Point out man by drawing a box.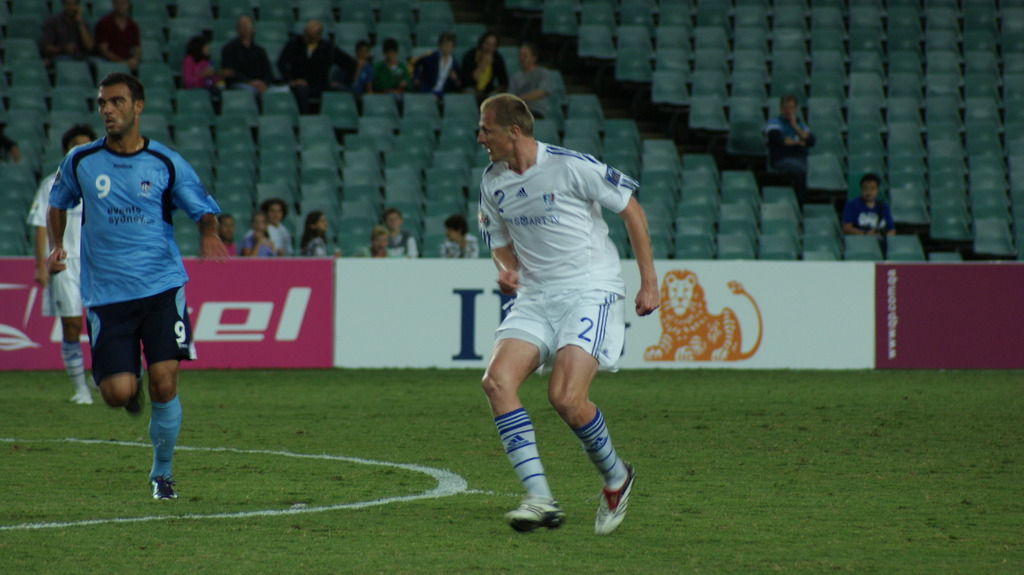
bbox=[435, 216, 484, 261].
